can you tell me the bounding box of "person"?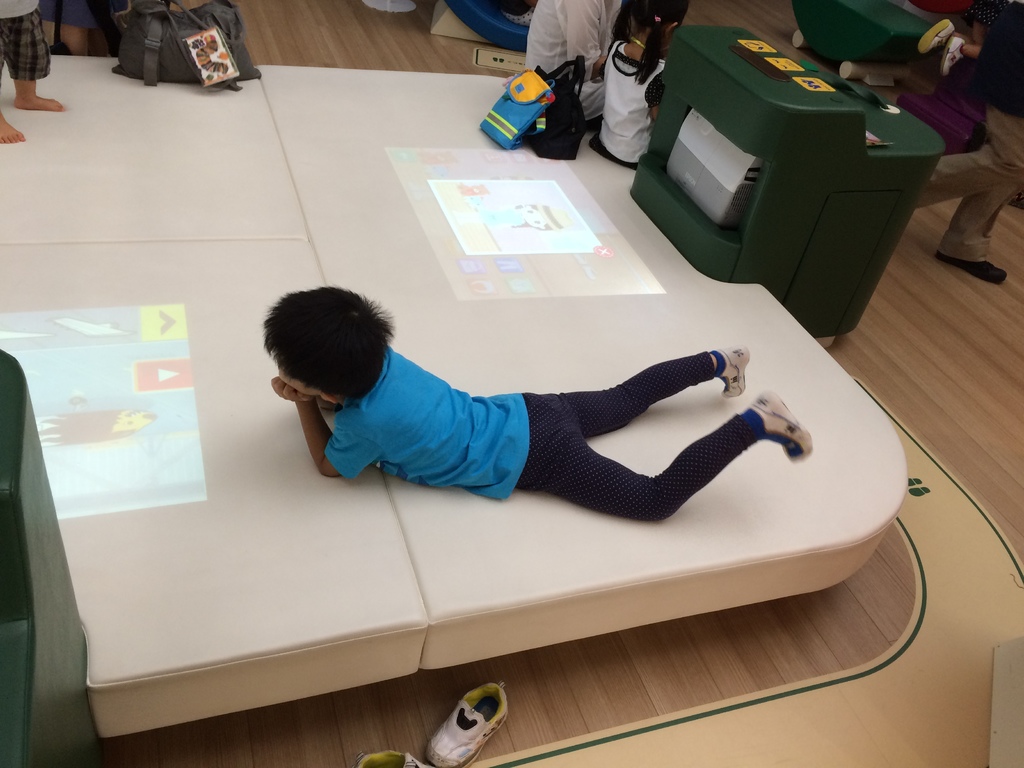
locate(520, 0, 628, 132).
